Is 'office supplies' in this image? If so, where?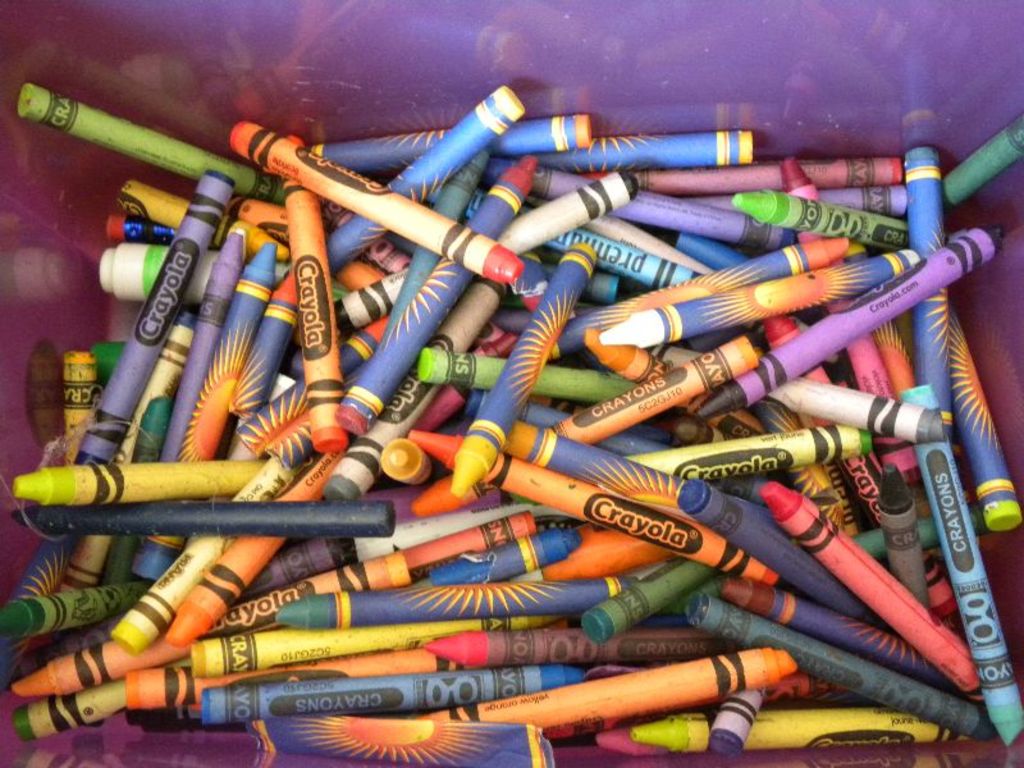
Yes, at <bbox>911, 428, 1012, 746</bbox>.
